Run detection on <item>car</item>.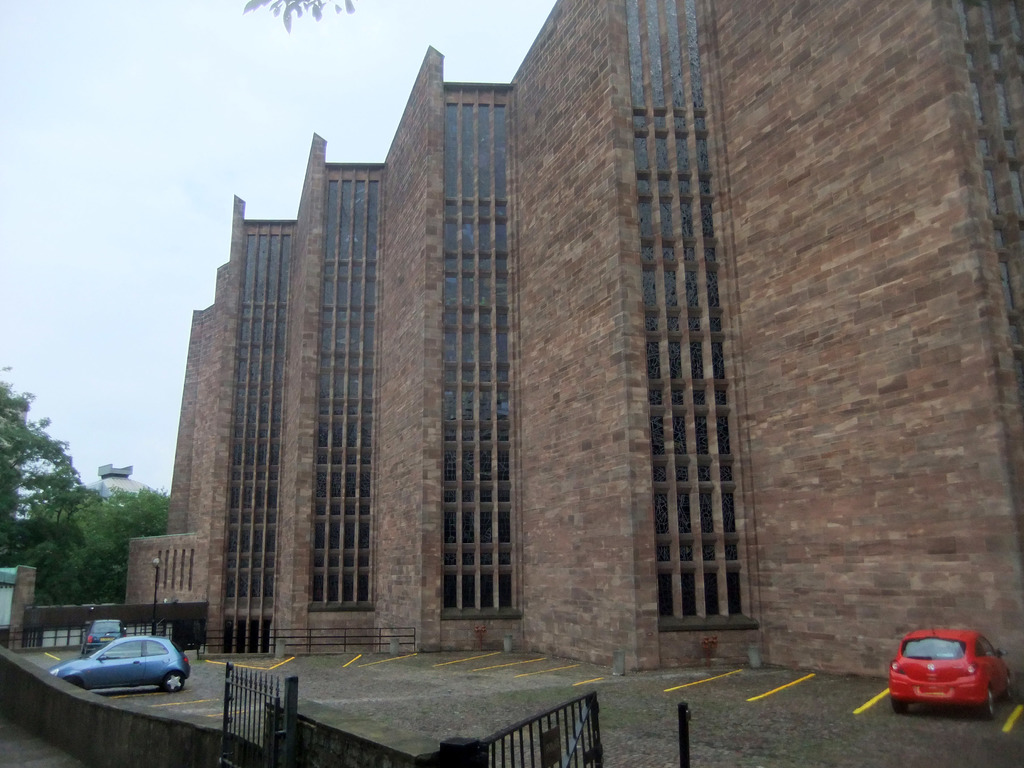
Result: 80, 616, 125, 650.
